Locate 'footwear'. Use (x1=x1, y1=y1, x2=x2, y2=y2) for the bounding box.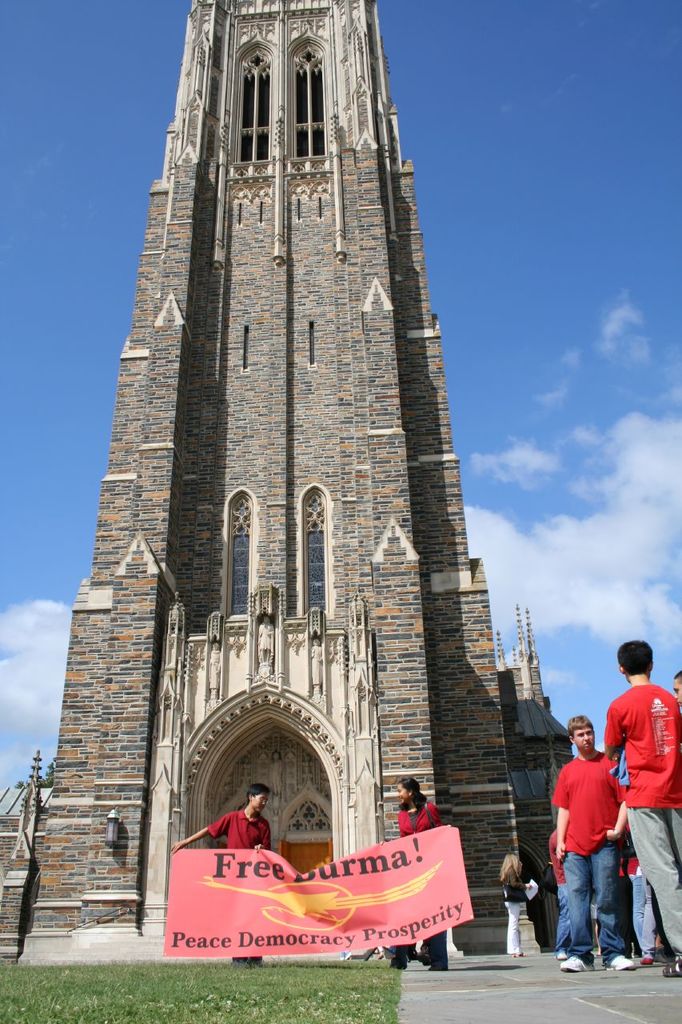
(x1=609, y1=950, x2=632, y2=968).
